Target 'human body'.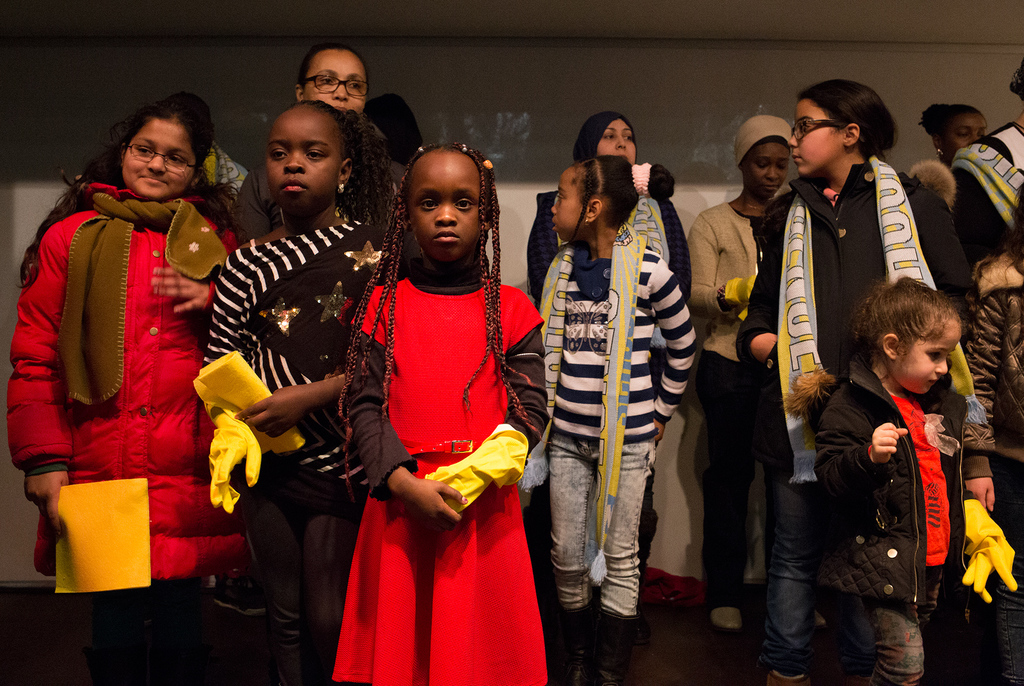
Target region: BBox(540, 241, 695, 685).
